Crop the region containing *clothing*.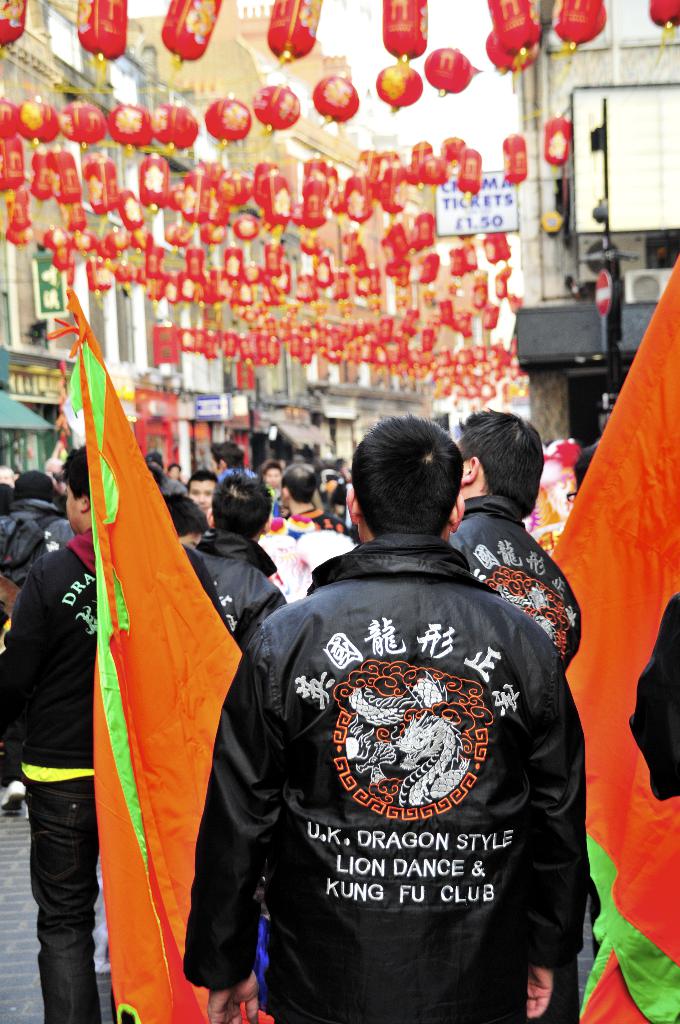
Crop region: {"x1": 168, "y1": 531, "x2": 273, "y2": 644}.
